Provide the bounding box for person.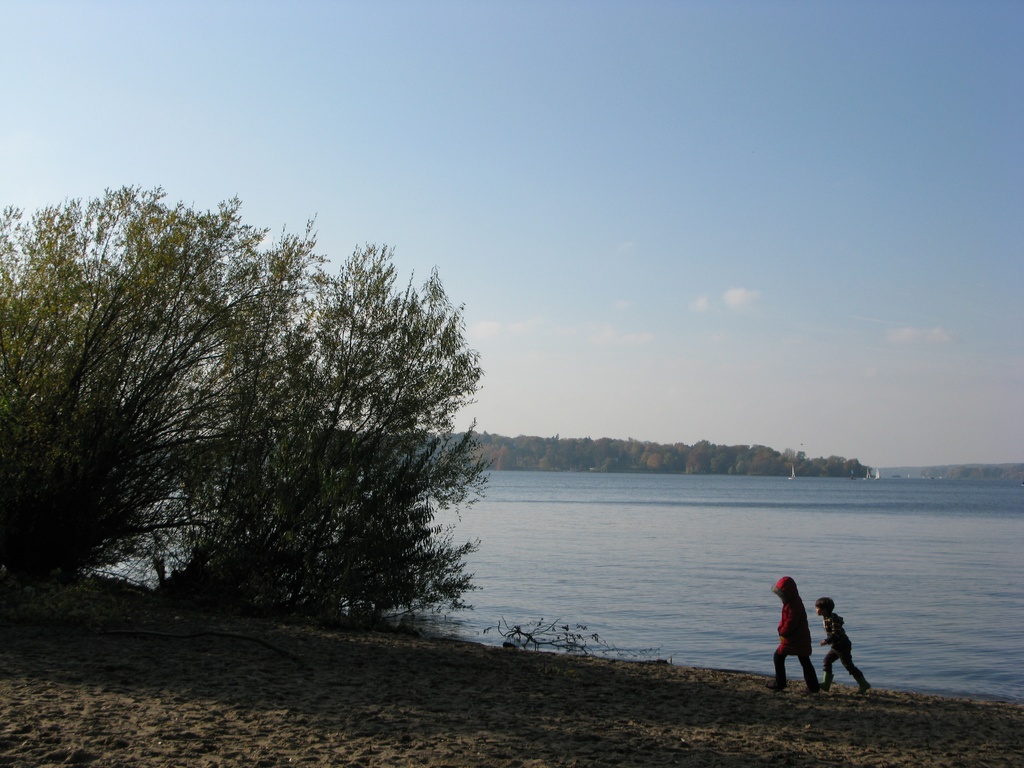
locate(817, 596, 870, 691).
